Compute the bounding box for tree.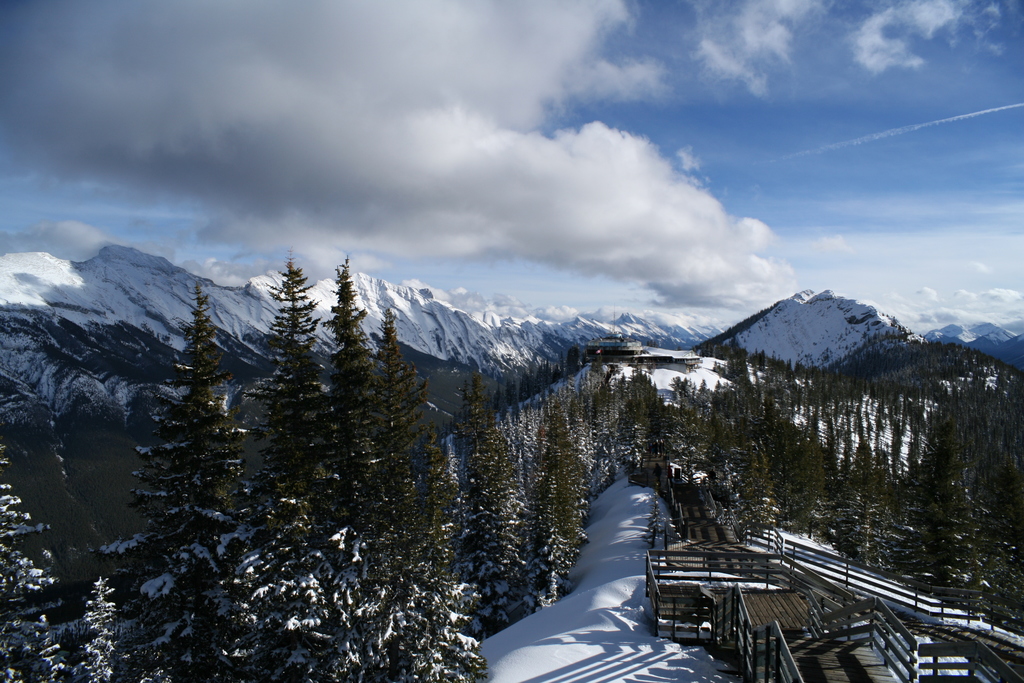
<bbox>891, 404, 972, 620</bbox>.
